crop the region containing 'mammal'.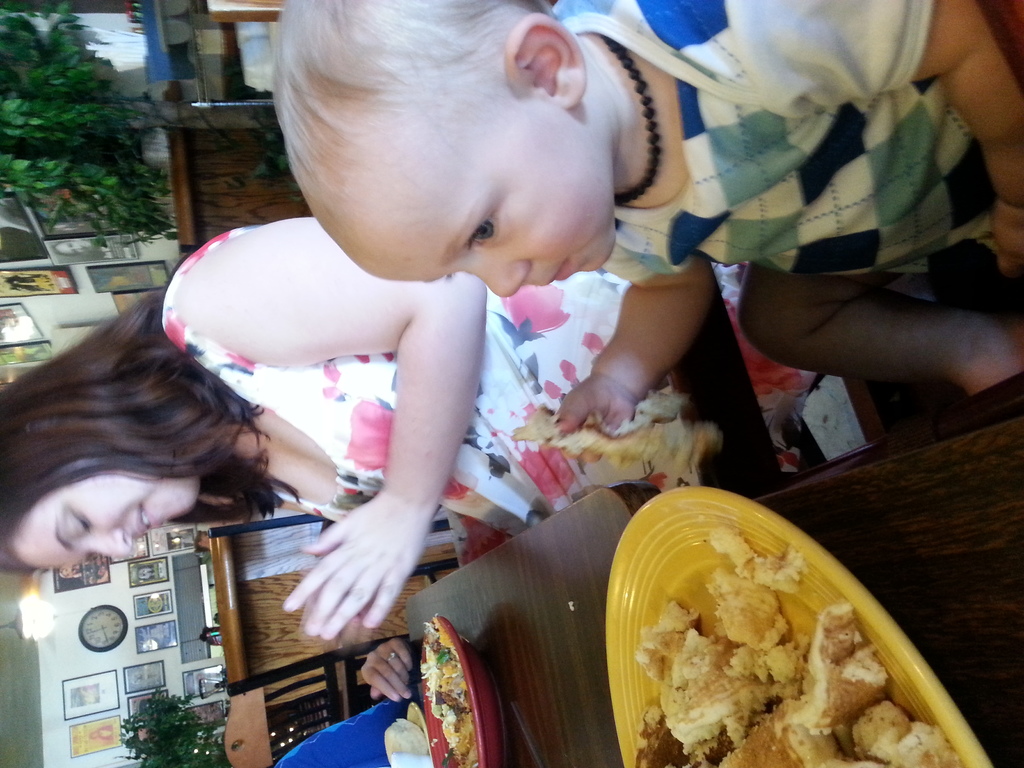
Crop region: Rect(273, 638, 416, 767).
